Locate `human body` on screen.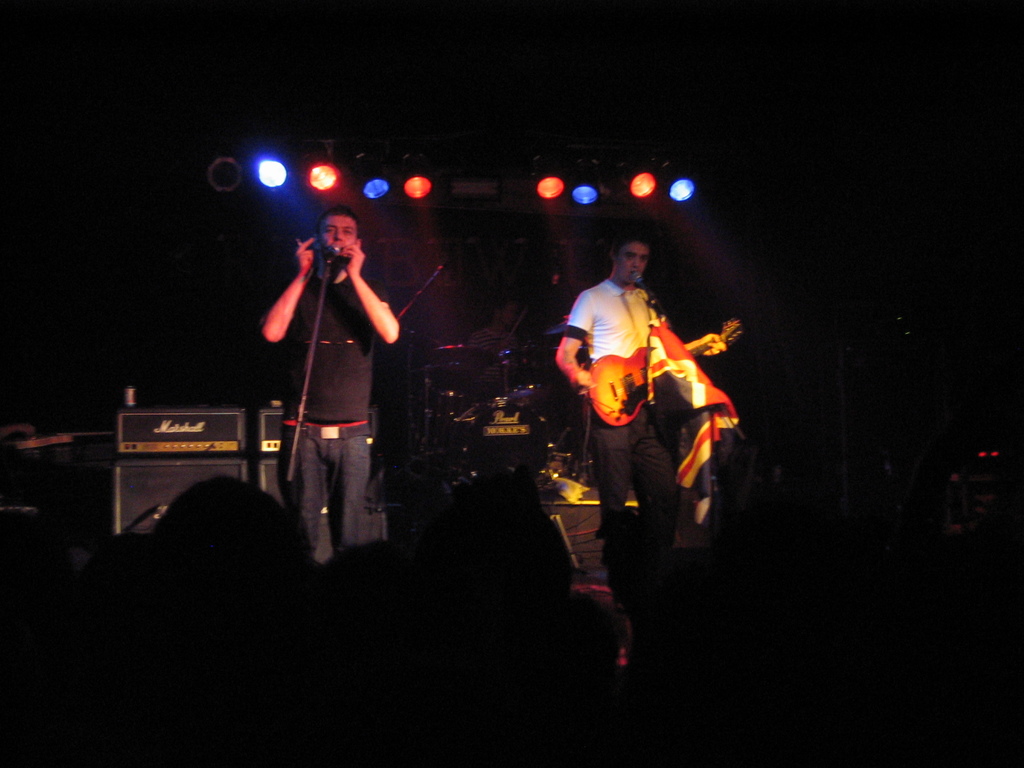
On screen at region(553, 220, 724, 593).
